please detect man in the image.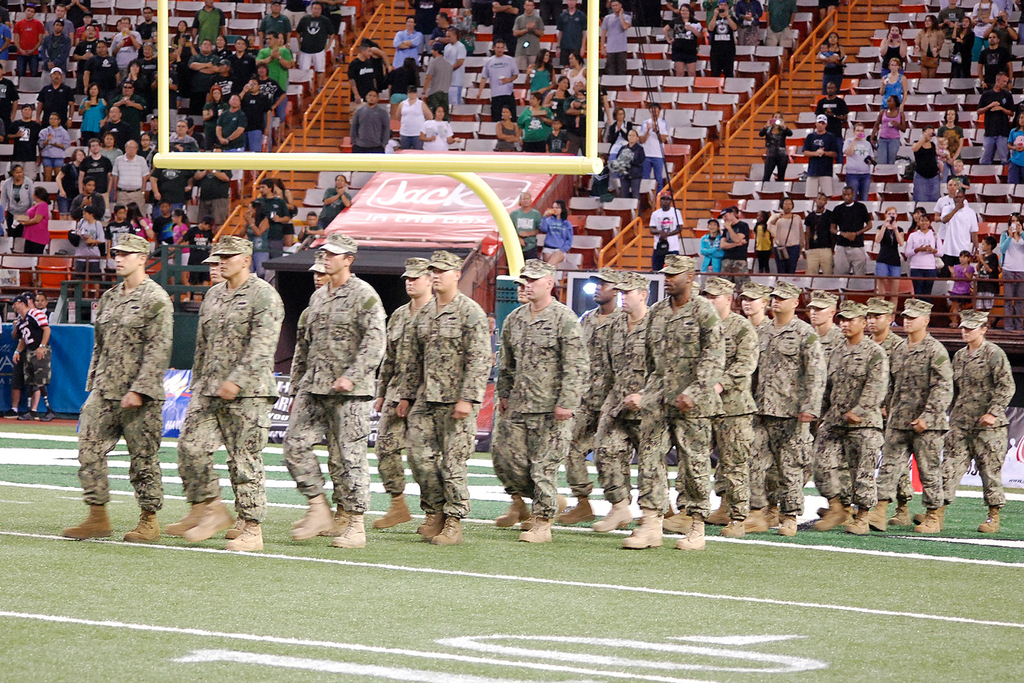
148:146:193:221.
